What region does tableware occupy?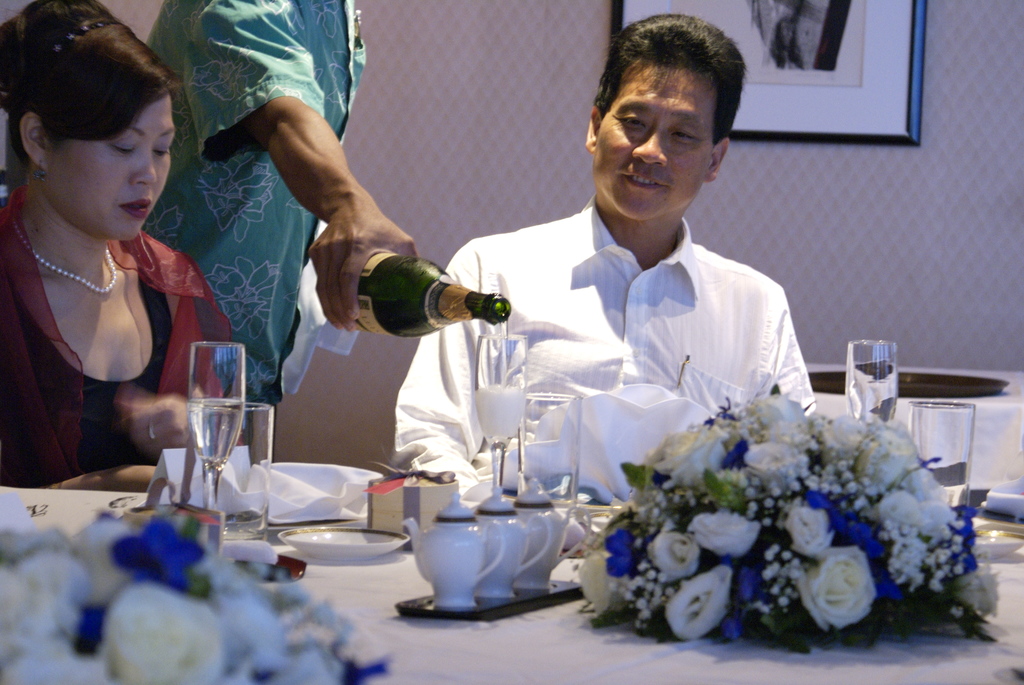
221, 393, 286, 536.
